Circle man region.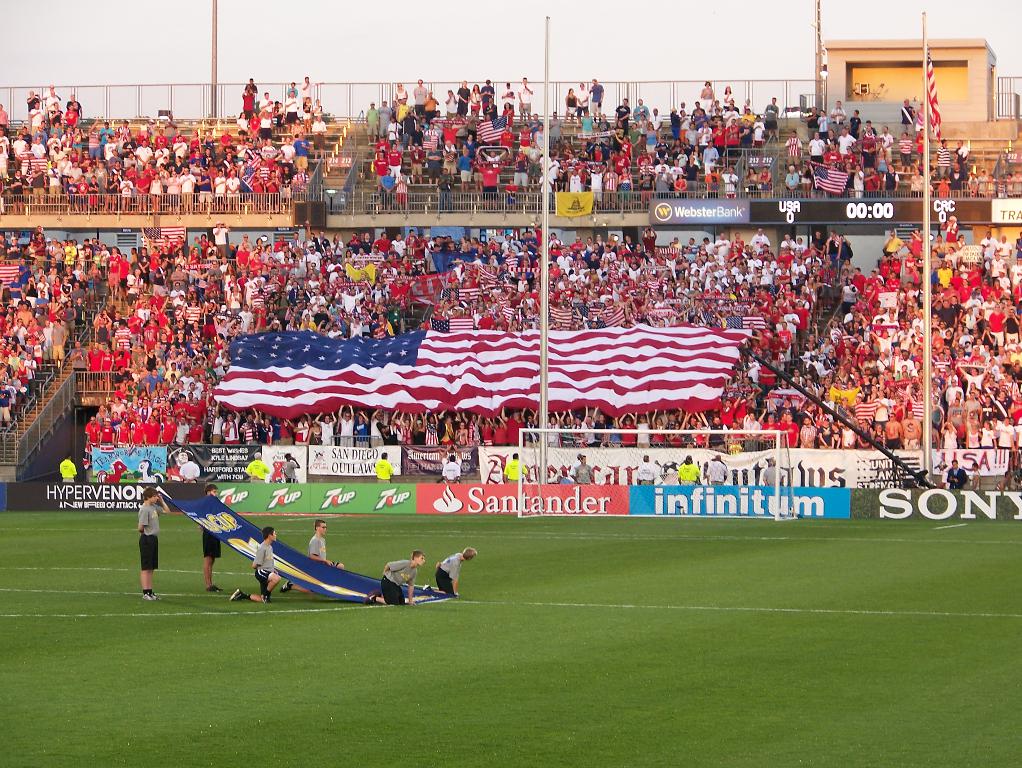
Region: {"left": 279, "top": 451, "right": 301, "bottom": 480}.
